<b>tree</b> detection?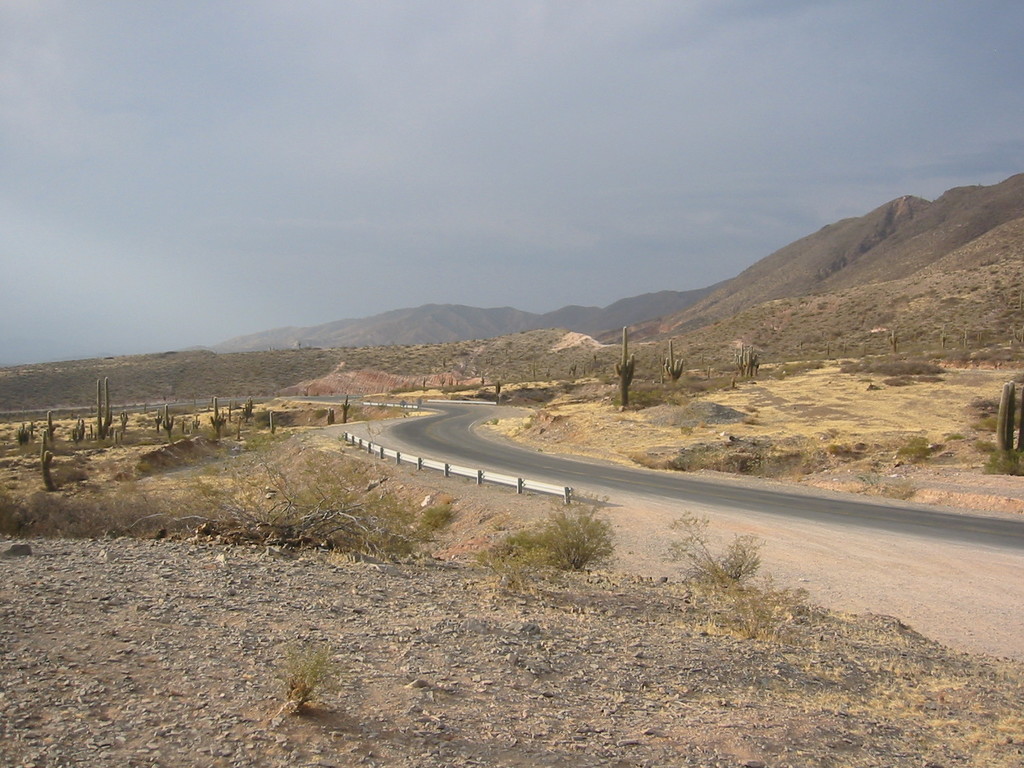
region(615, 325, 635, 408)
